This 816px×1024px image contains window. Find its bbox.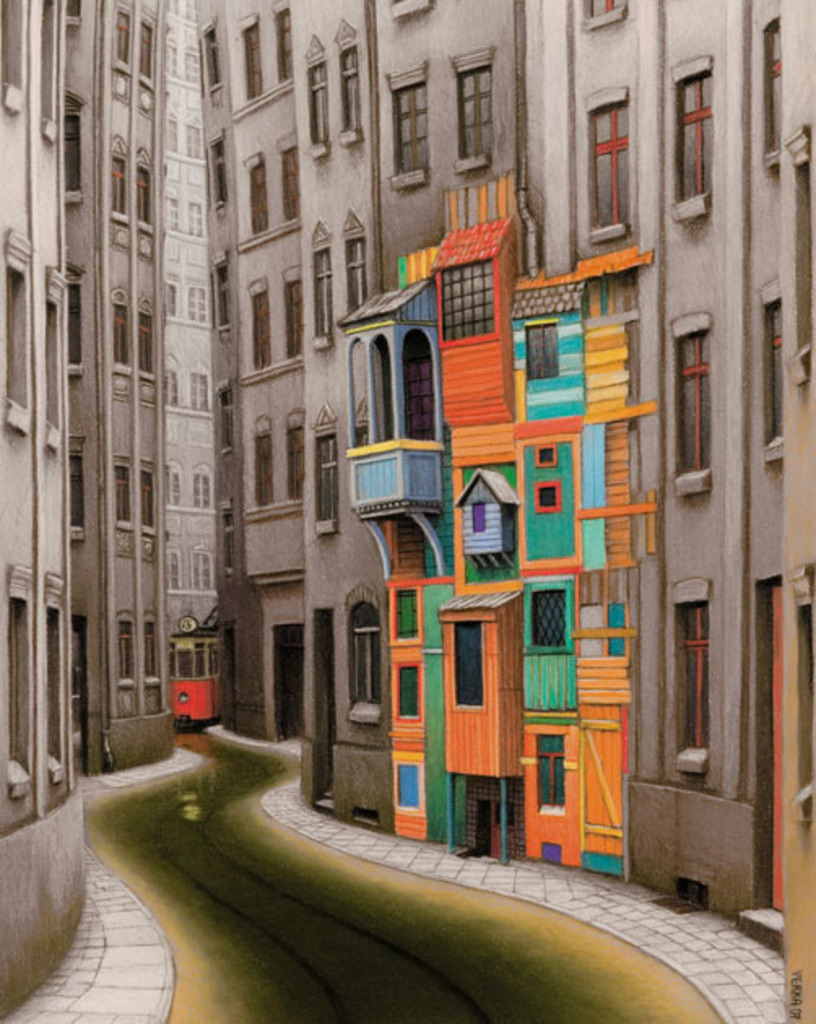
<bbox>111, 463, 161, 540</bbox>.
